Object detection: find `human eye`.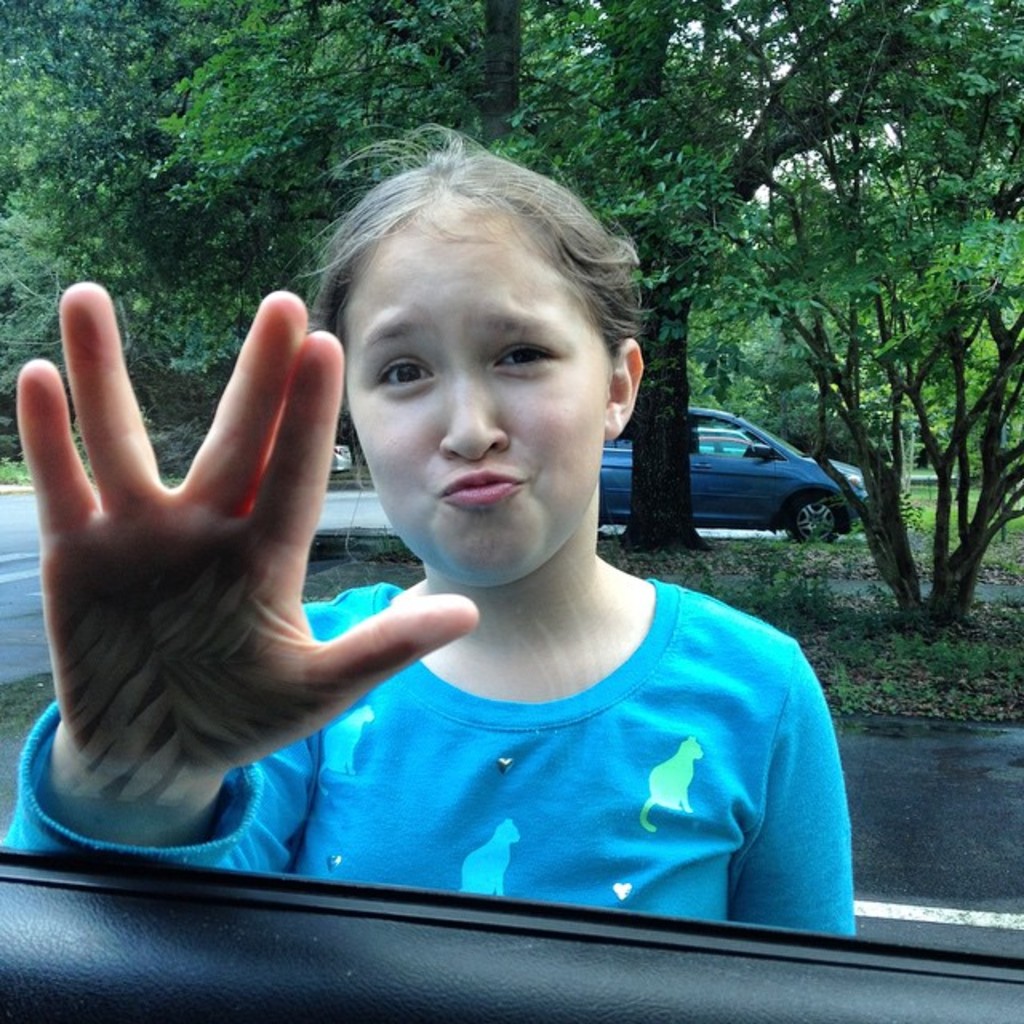
[left=363, top=346, right=435, bottom=395].
